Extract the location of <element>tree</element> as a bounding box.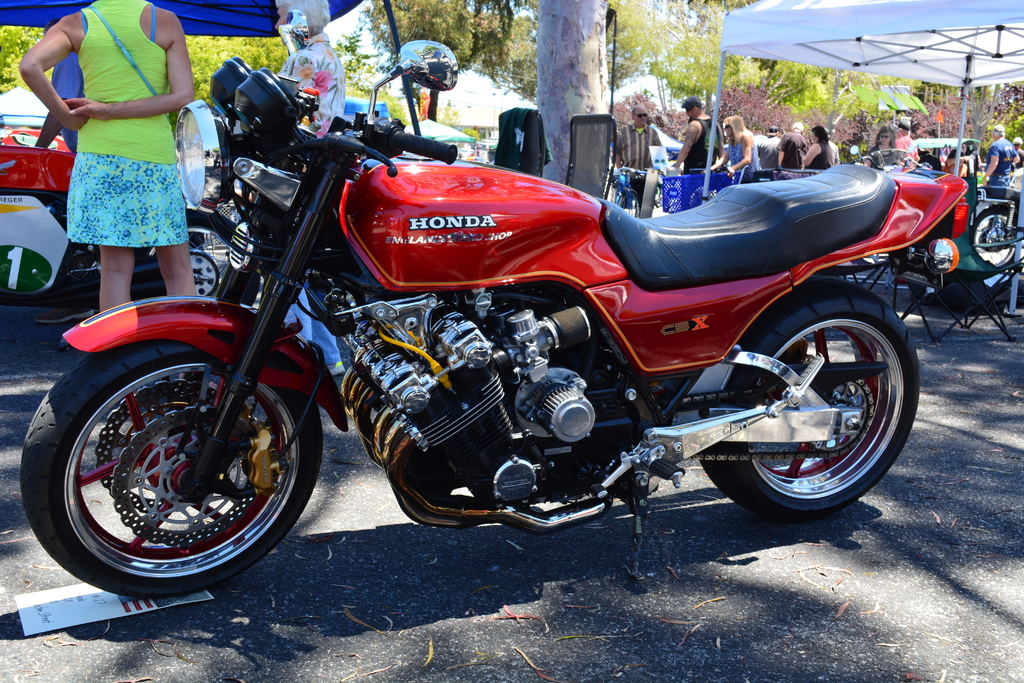
region(358, 0, 516, 118).
